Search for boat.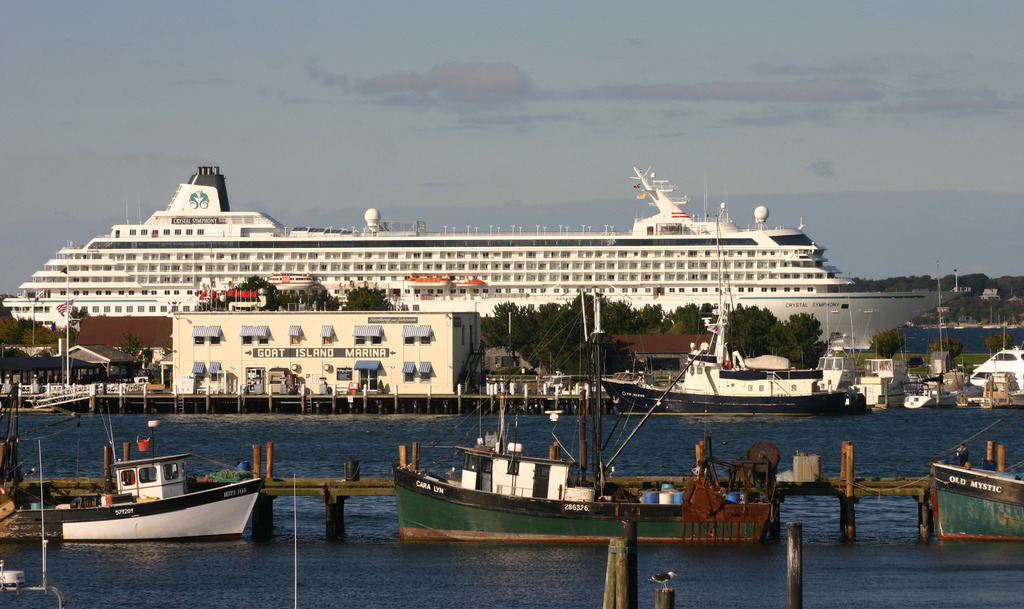
Found at 927,458,1023,542.
